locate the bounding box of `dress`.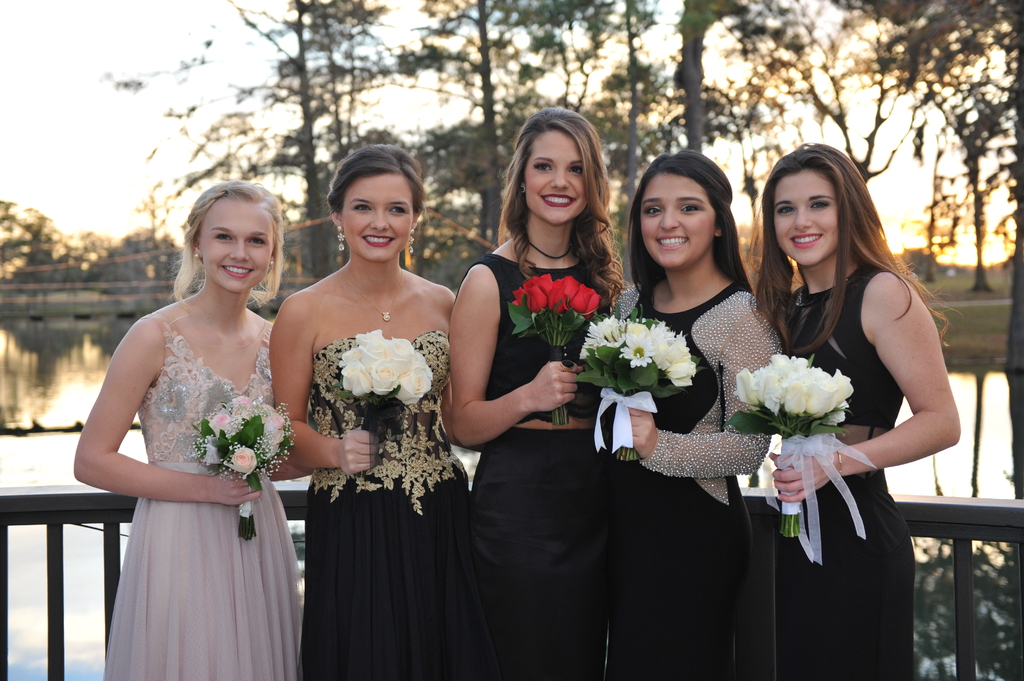
Bounding box: [left=304, top=327, right=490, bottom=680].
